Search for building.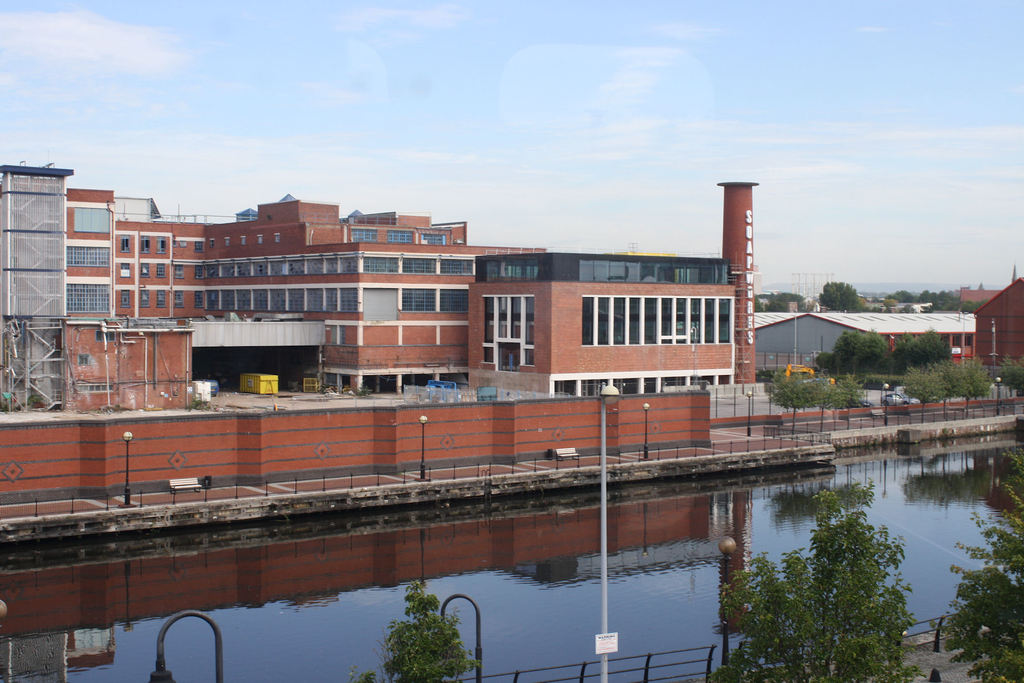
Found at bbox=(0, 163, 758, 409).
